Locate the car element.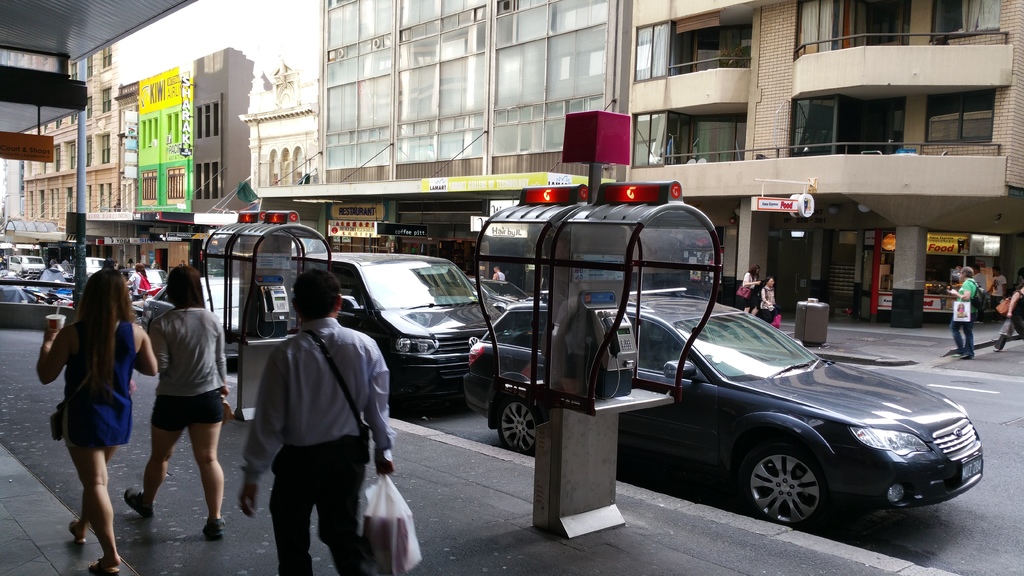
Element bbox: (467,277,545,314).
